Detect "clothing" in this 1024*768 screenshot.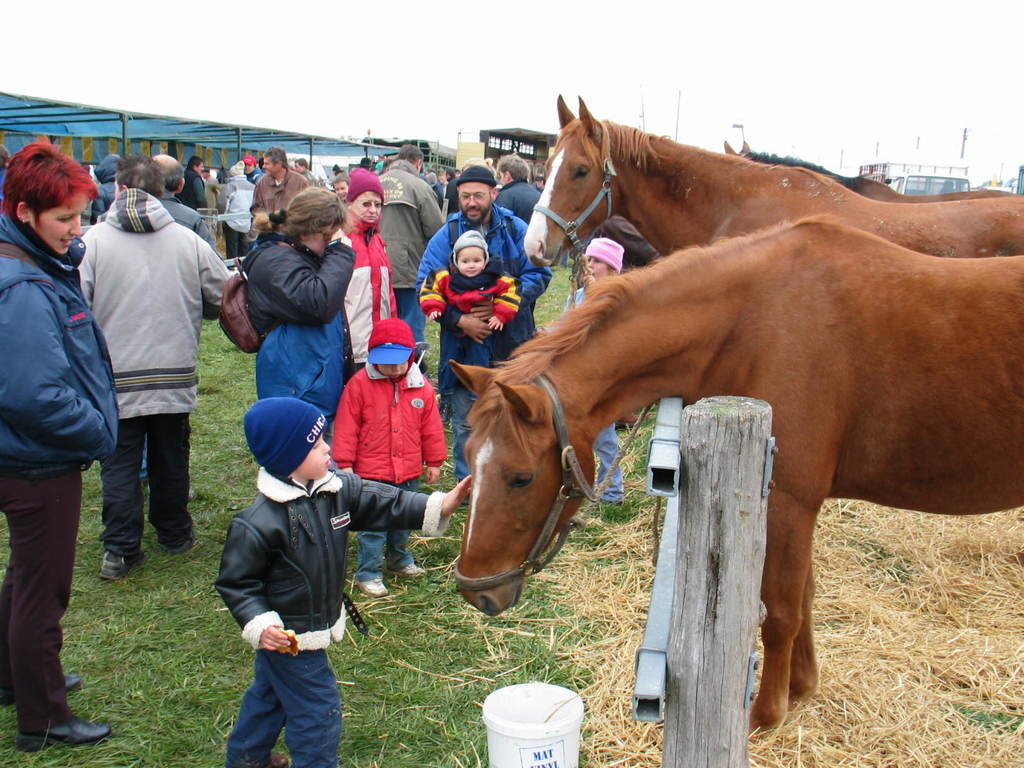
Detection: left=244, top=236, right=348, bottom=421.
